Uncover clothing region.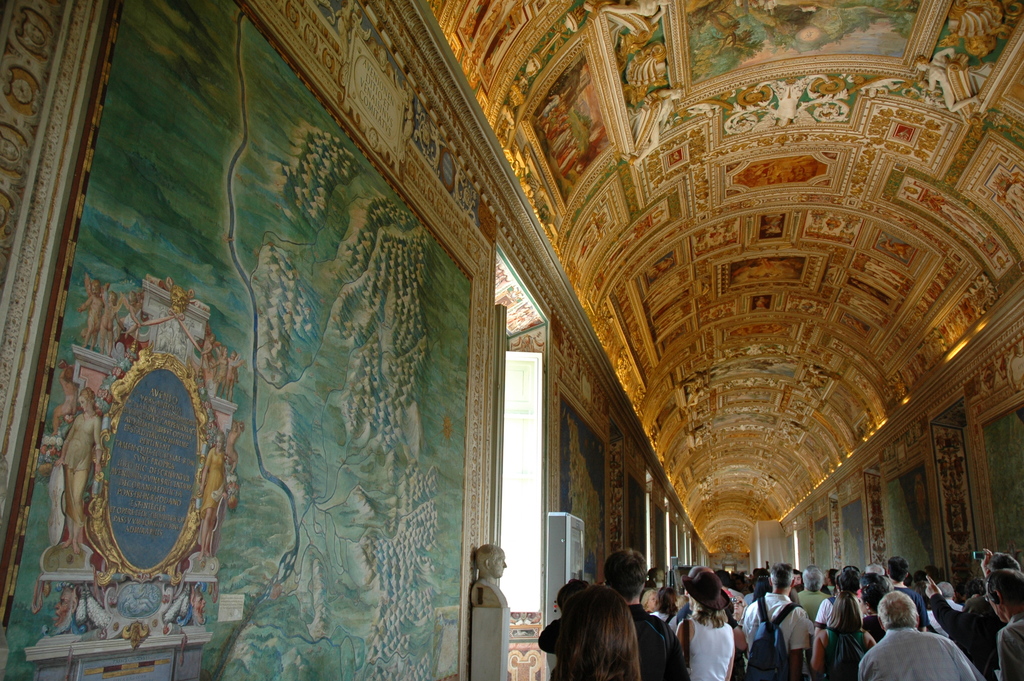
Uncovered: x1=897, y1=587, x2=931, y2=631.
